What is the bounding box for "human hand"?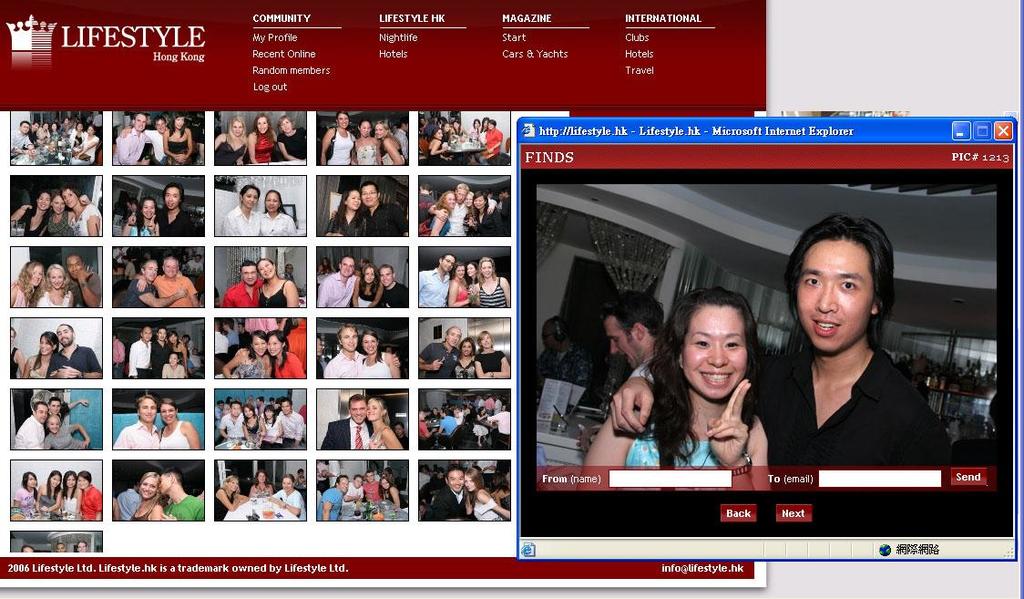
<bbox>40, 503, 50, 515</bbox>.
